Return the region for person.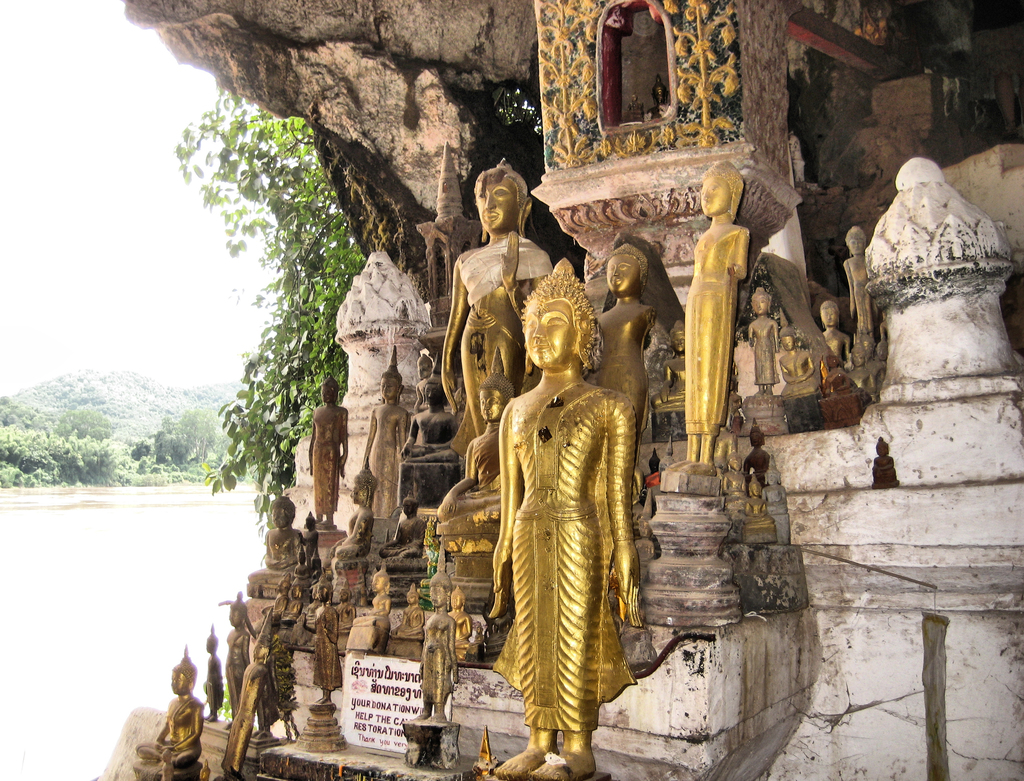
<box>362,362,410,510</box>.
